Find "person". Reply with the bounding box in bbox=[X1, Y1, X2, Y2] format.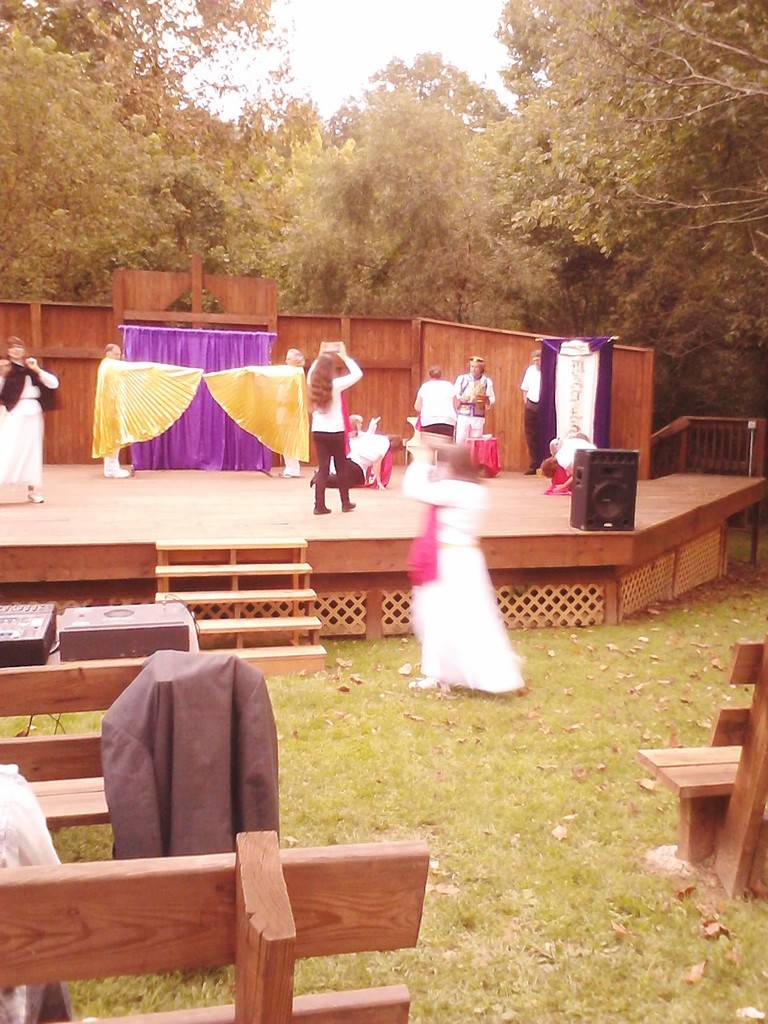
bbox=[544, 423, 579, 490].
